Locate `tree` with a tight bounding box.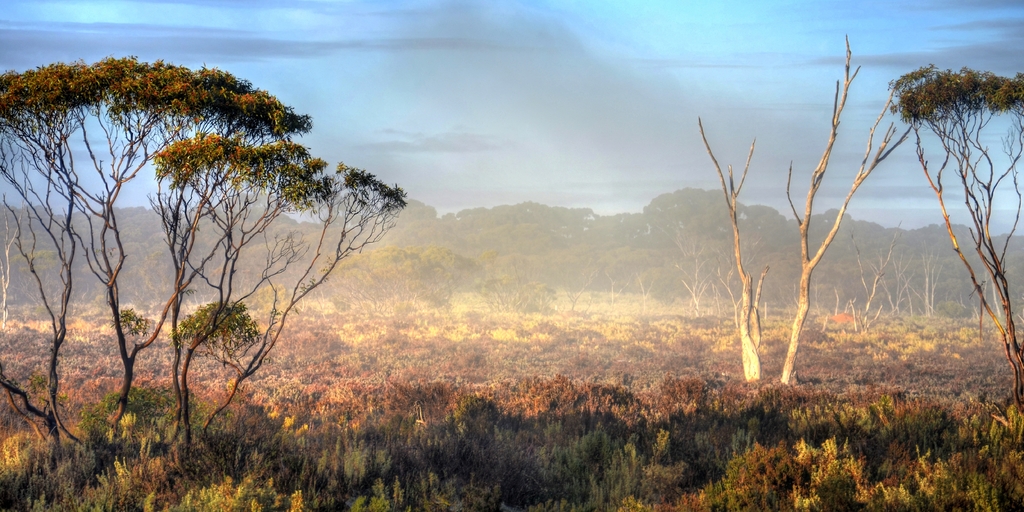
Rect(45, 81, 412, 431).
